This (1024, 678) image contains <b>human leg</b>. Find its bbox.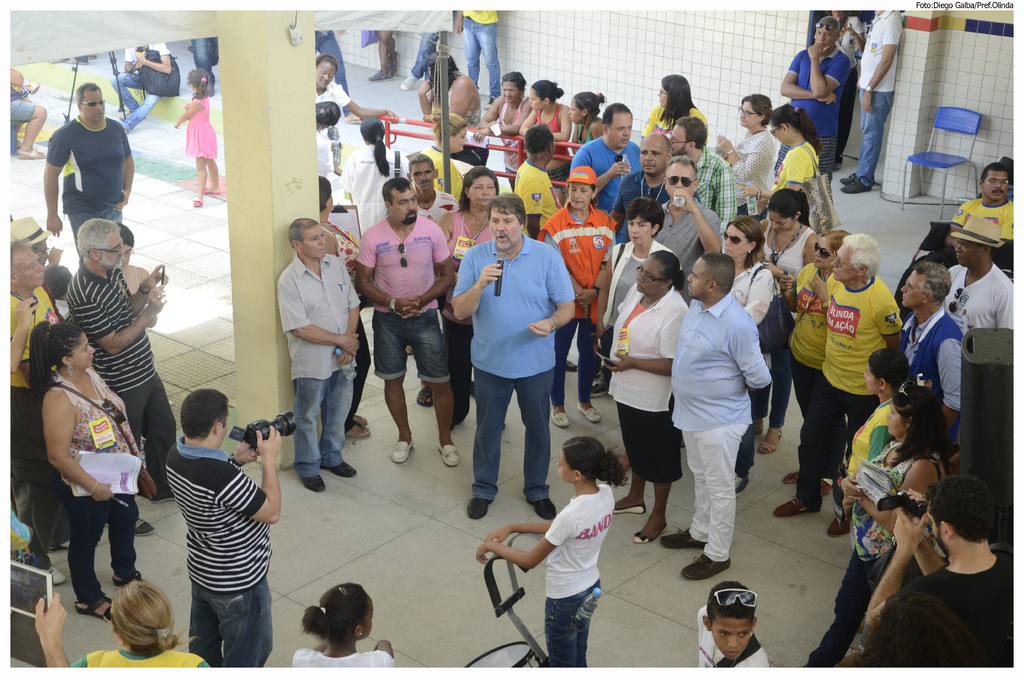
(612, 477, 645, 511).
